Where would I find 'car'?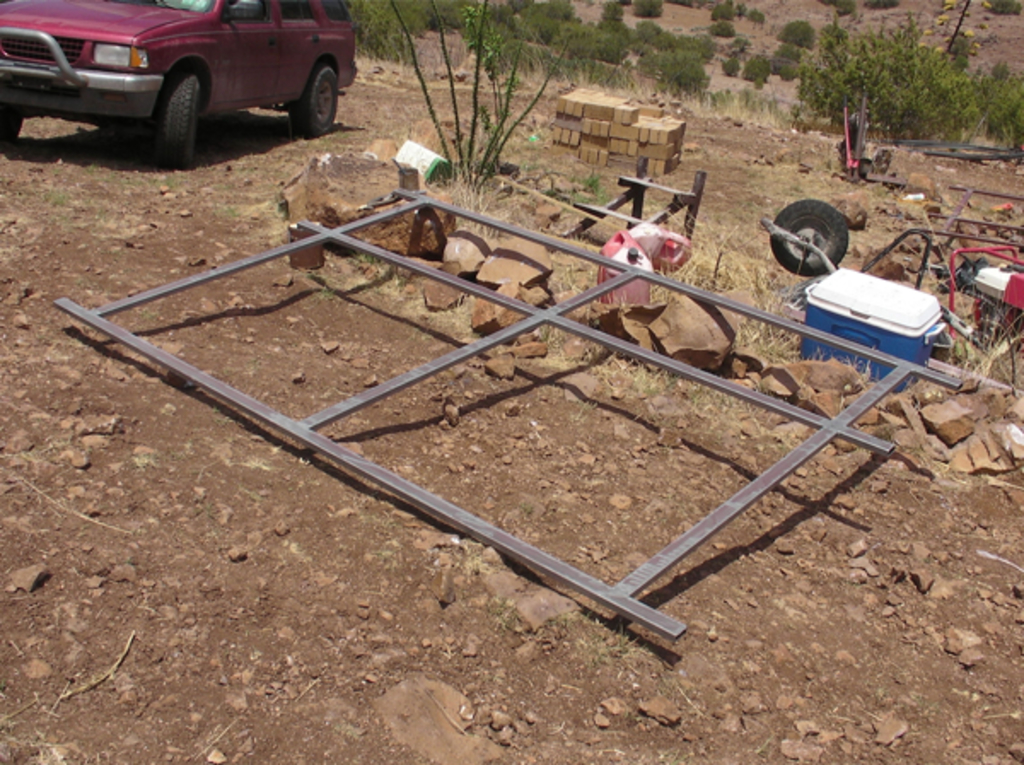
At 0, 0, 358, 167.
